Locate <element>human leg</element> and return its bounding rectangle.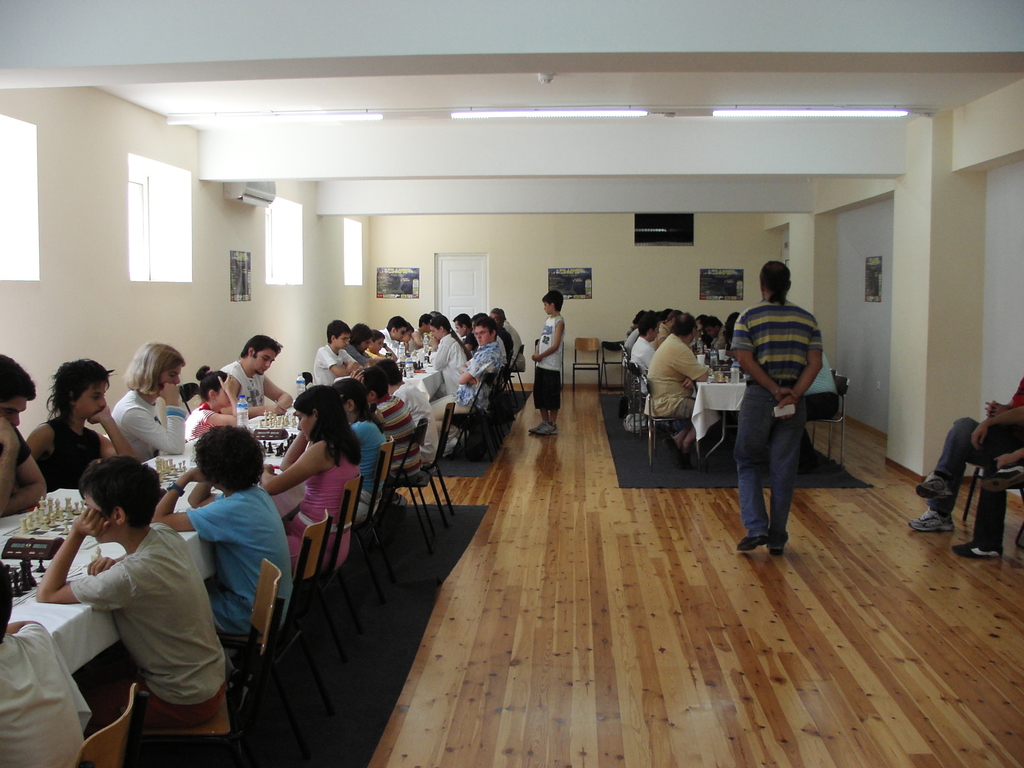
<region>909, 442, 981, 529</region>.
